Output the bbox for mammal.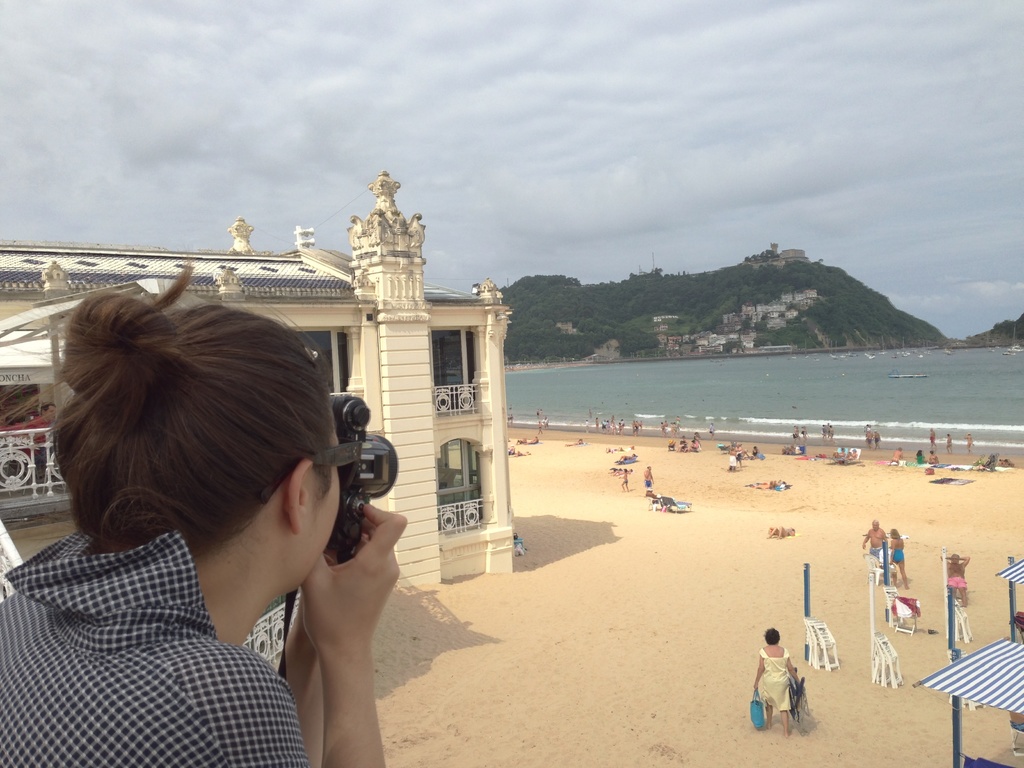
rect(846, 447, 862, 459).
